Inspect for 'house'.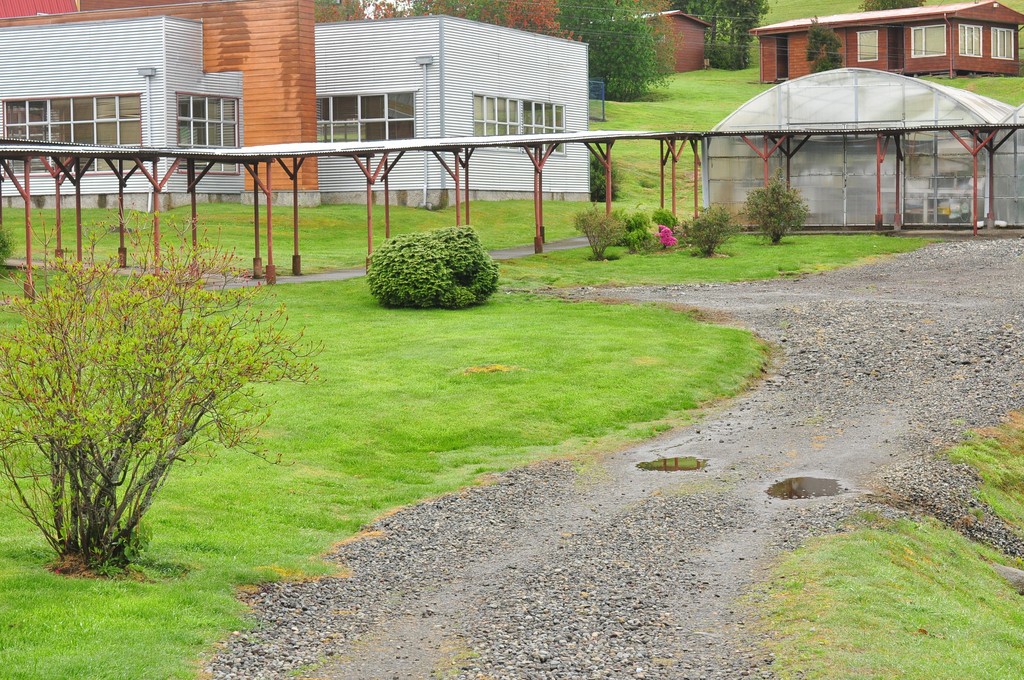
Inspection: [0, 13, 250, 215].
